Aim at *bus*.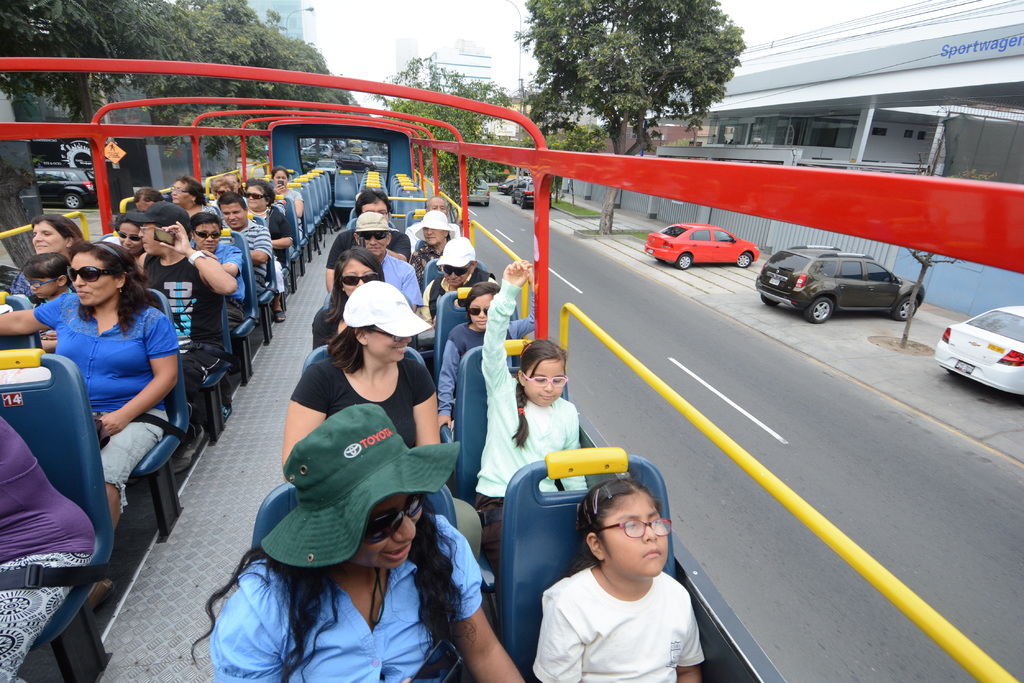
Aimed at [x1=0, y1=57, x2=1023, y2=682].
